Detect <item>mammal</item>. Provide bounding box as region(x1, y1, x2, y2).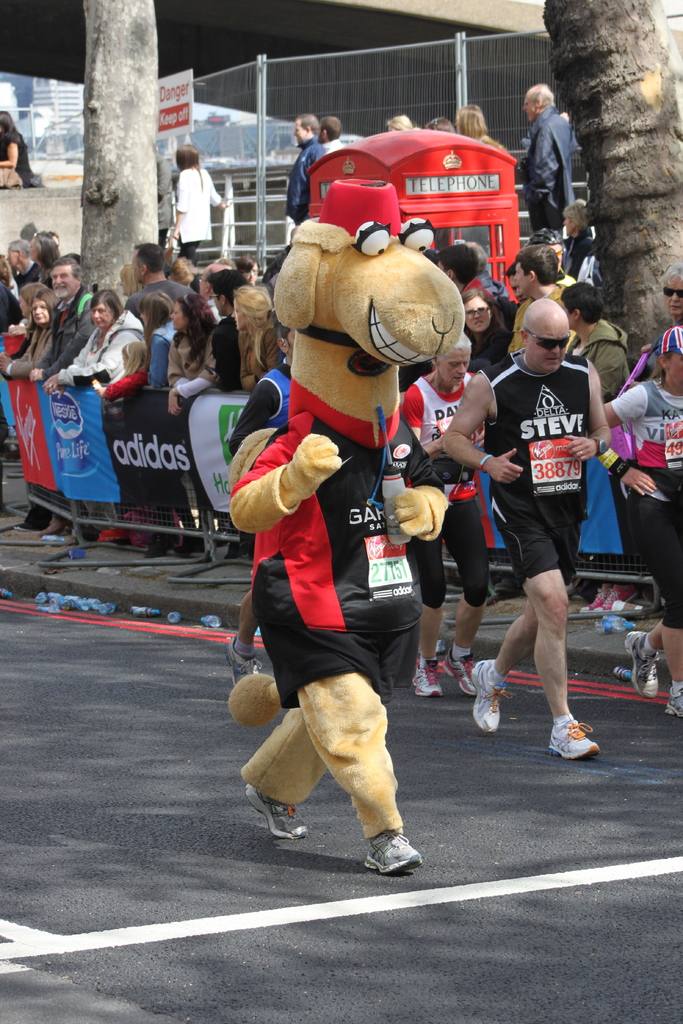
region(0, 108, 38, 191).
